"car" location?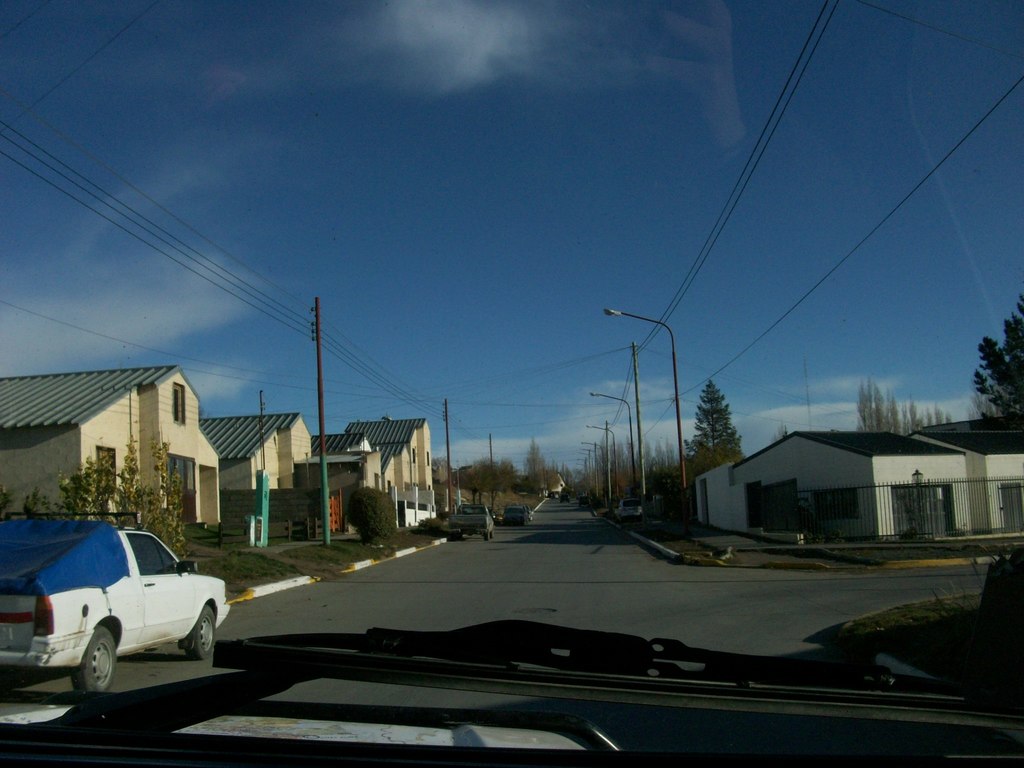
557,494,570,503
